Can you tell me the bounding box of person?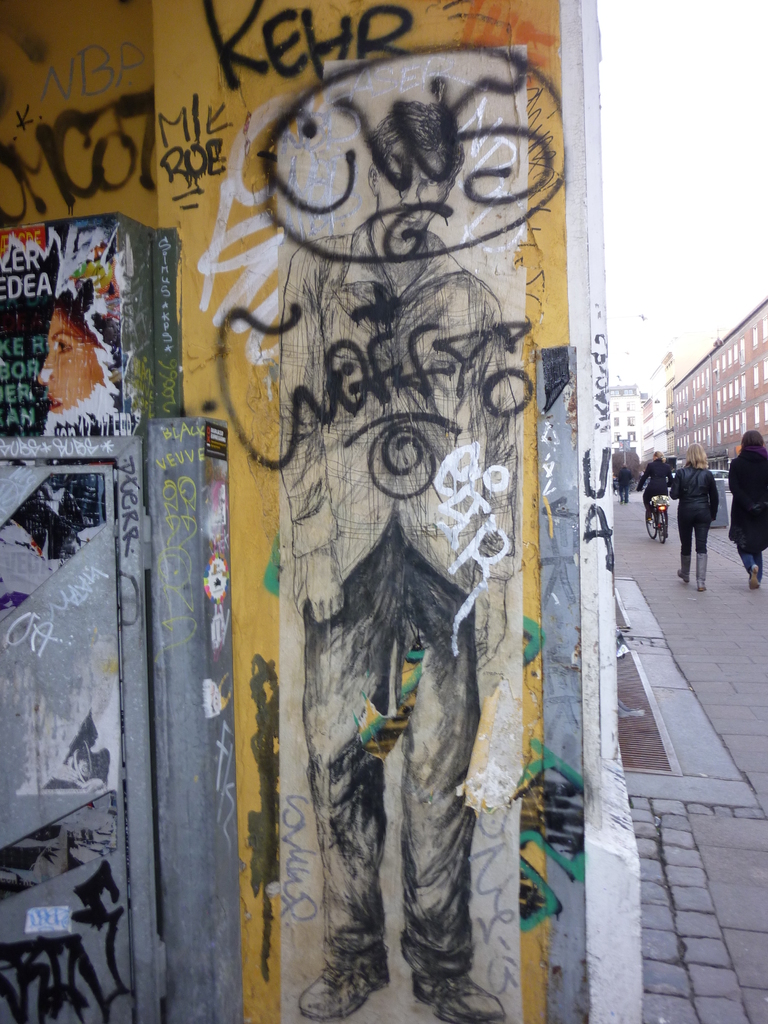
rect(676, 439, 721, 588).
